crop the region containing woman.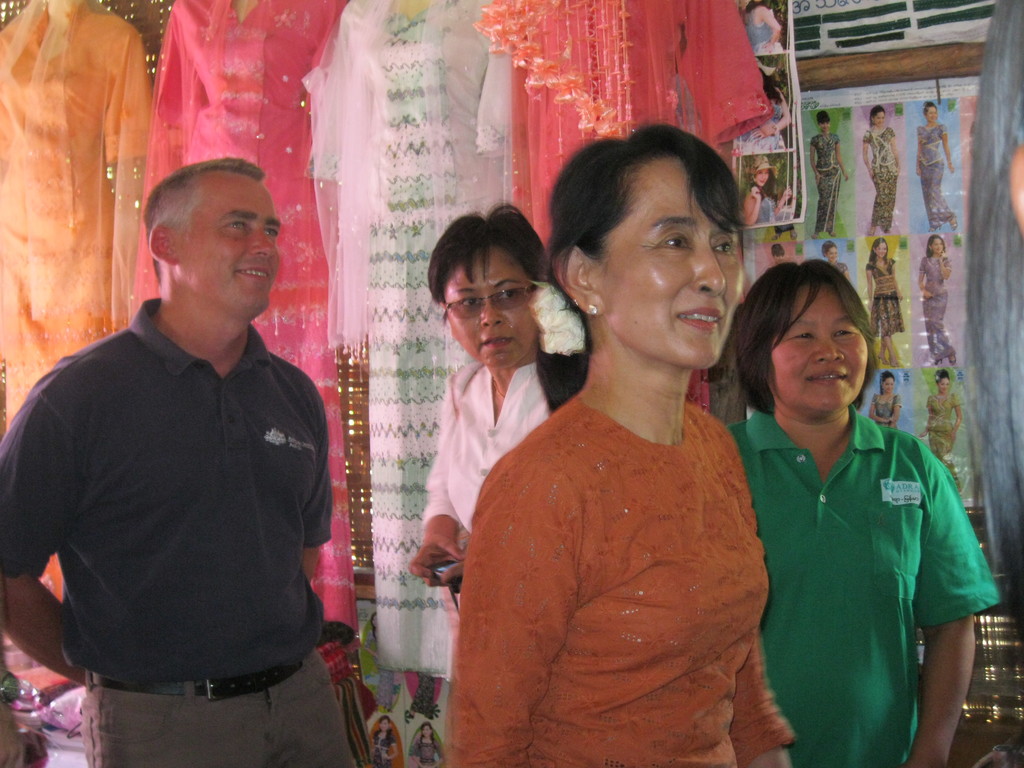
Crop region: 406 196 572 602.
